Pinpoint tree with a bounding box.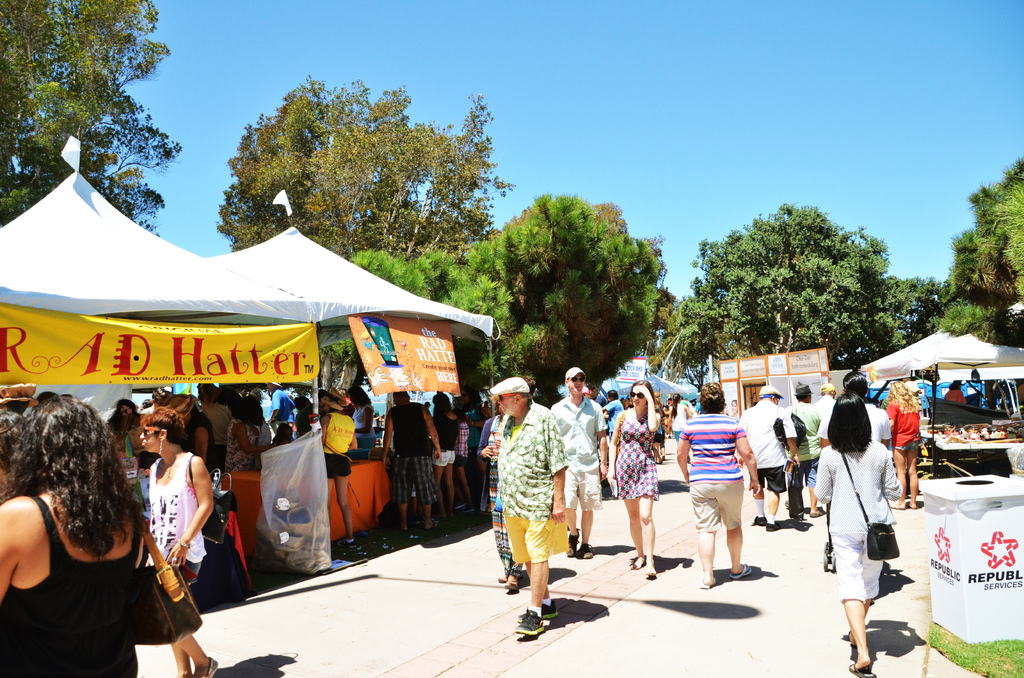
region(0, 0, 170, 228).
